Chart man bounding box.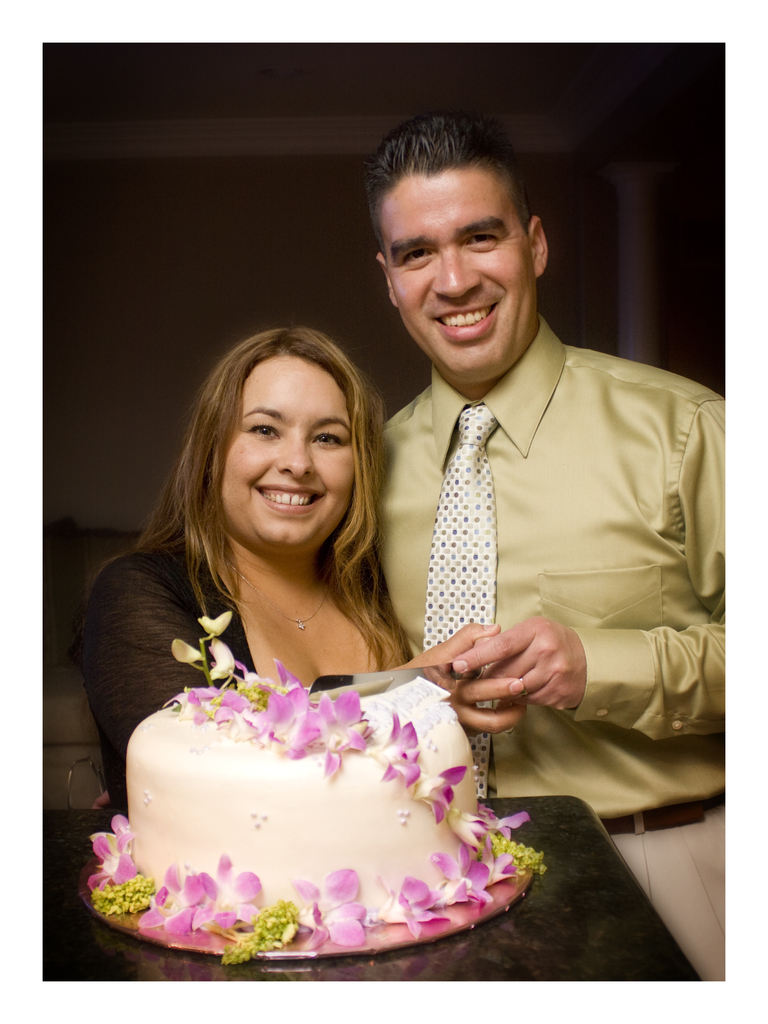
Charted: <box>330,138,730,892</box>.
